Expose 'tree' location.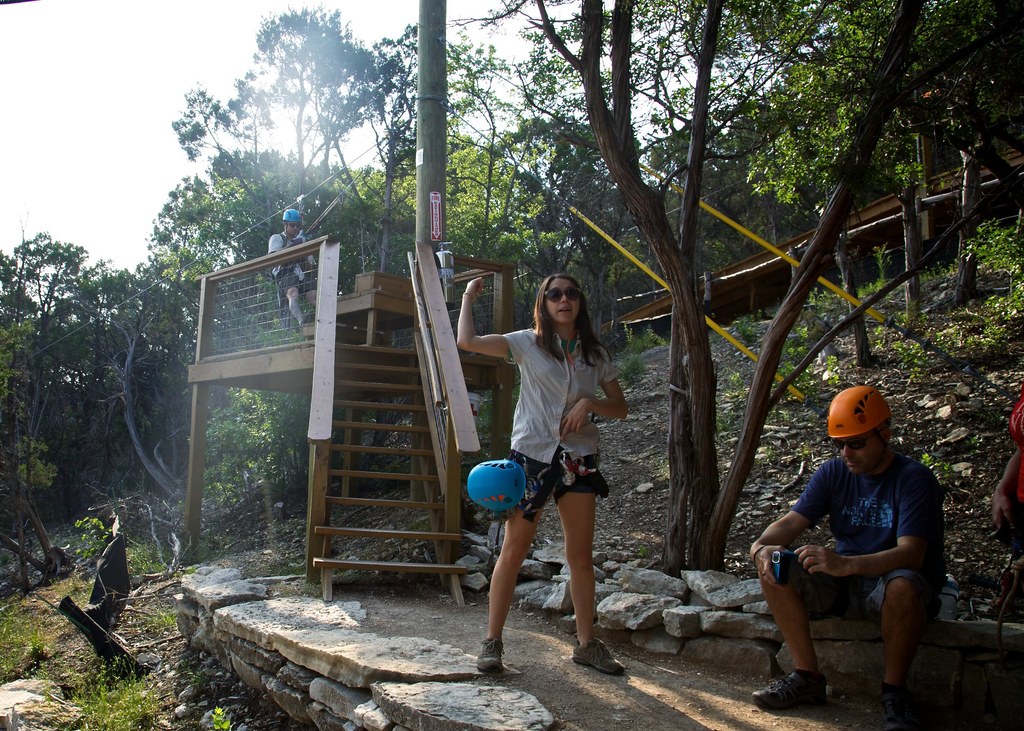
Exposed at bbox(139, 17, 422, 485).
